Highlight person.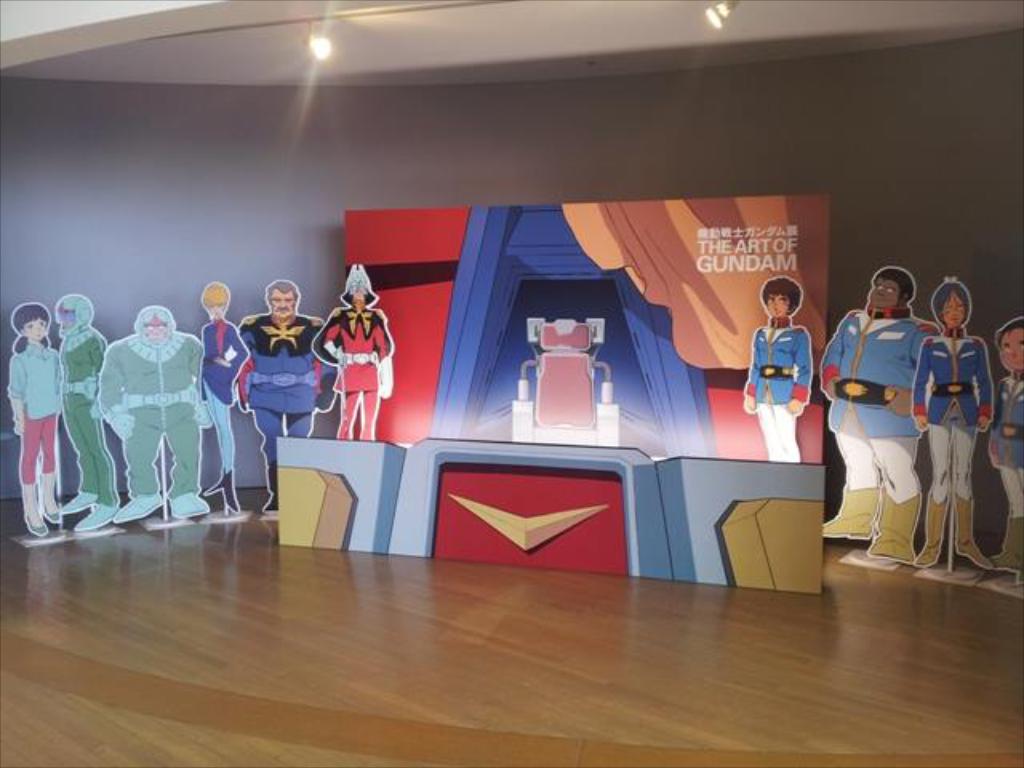
Highlighted region: x1=91, y1=306, x2=211, y2=523.
